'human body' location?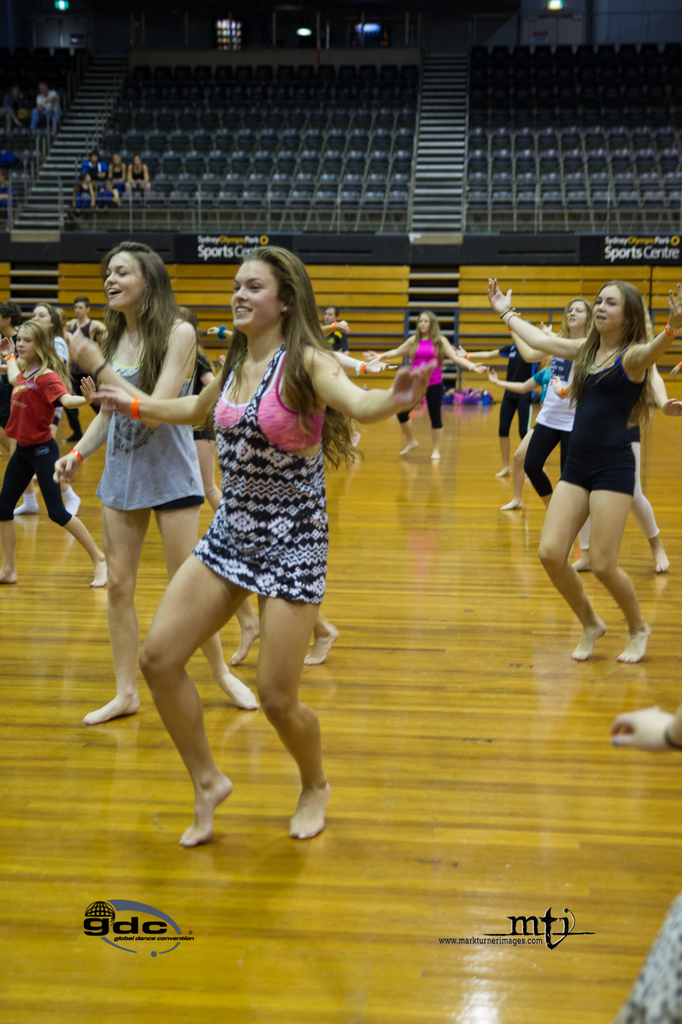
<box>509,249,670,676</box>
